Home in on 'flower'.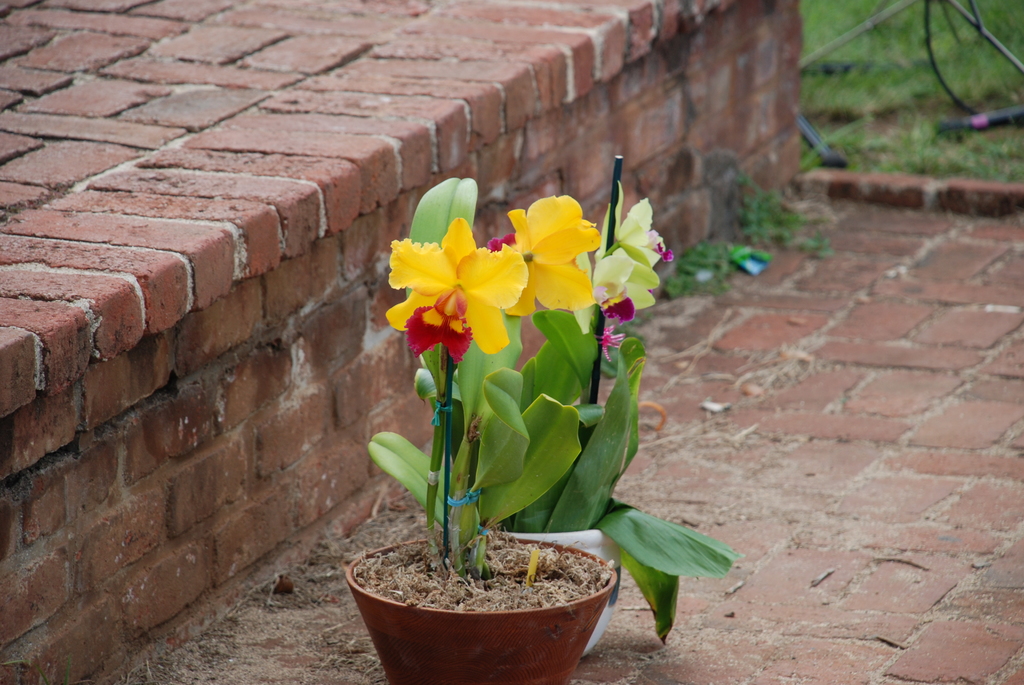
Homed in at Rect(489, 233, 518, 251).
